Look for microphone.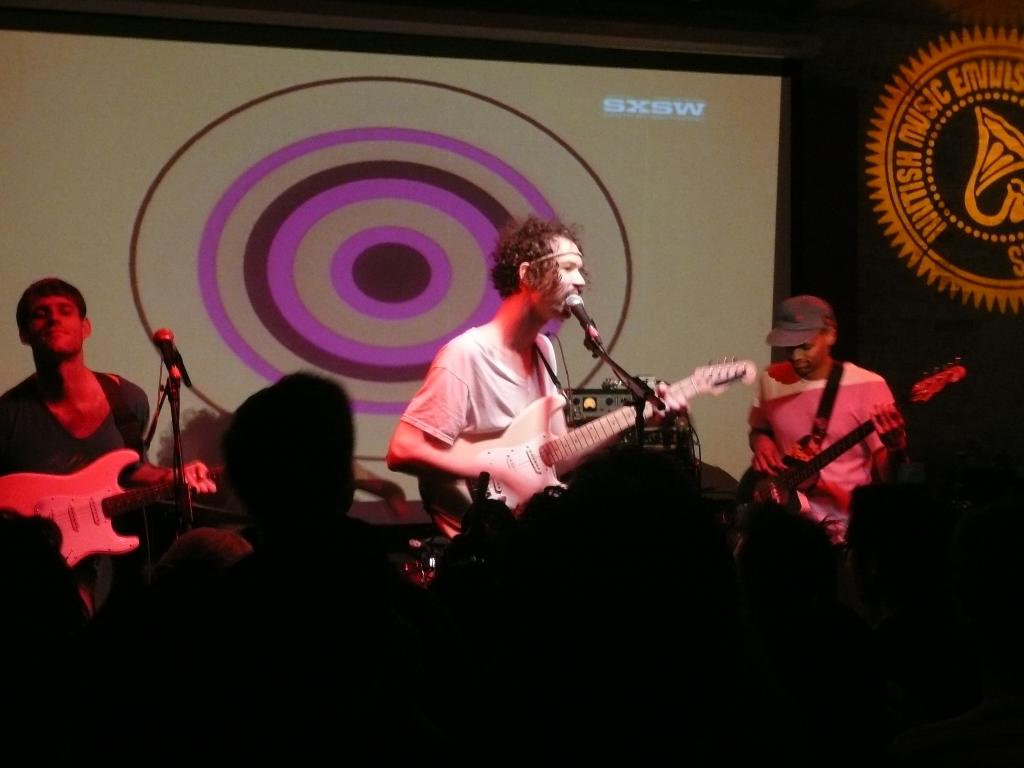
Found: [566, 291, 604, 348].
